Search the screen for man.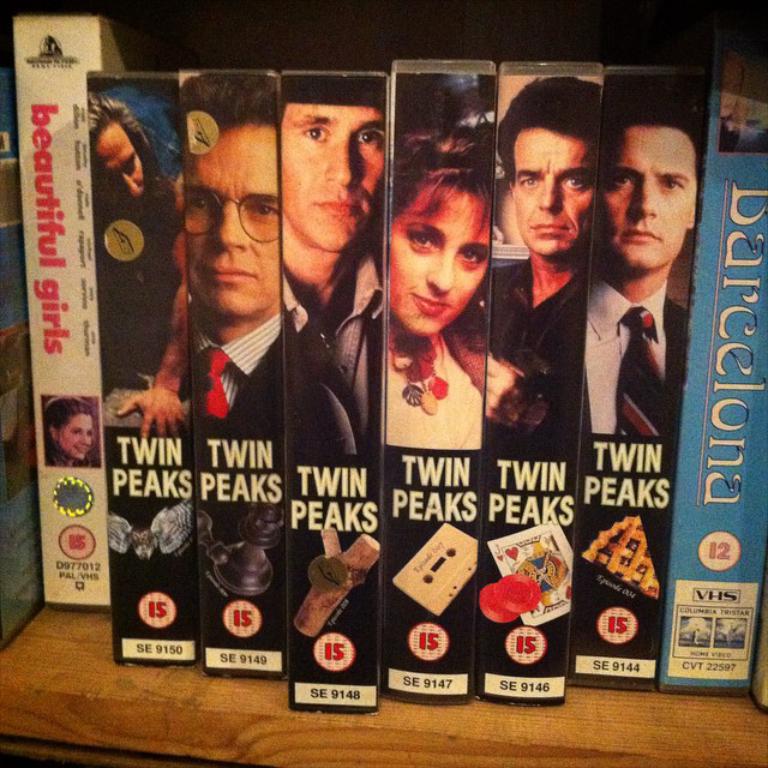
Found at 275:65:386:466.
